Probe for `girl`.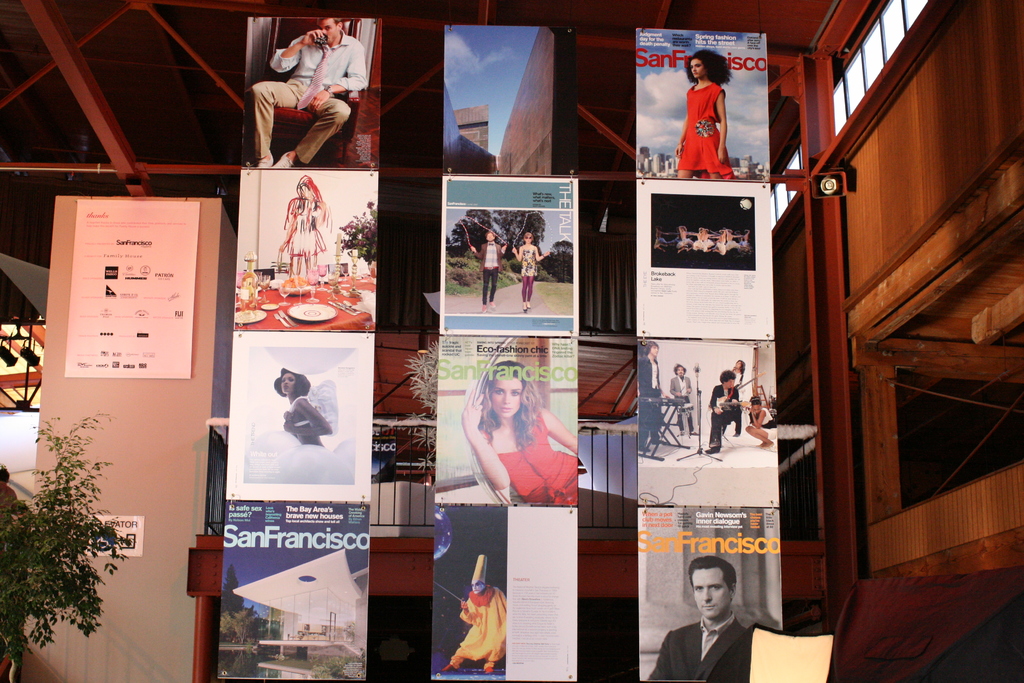
Probe result: left=744, top=395, right=775, bottom=451.
